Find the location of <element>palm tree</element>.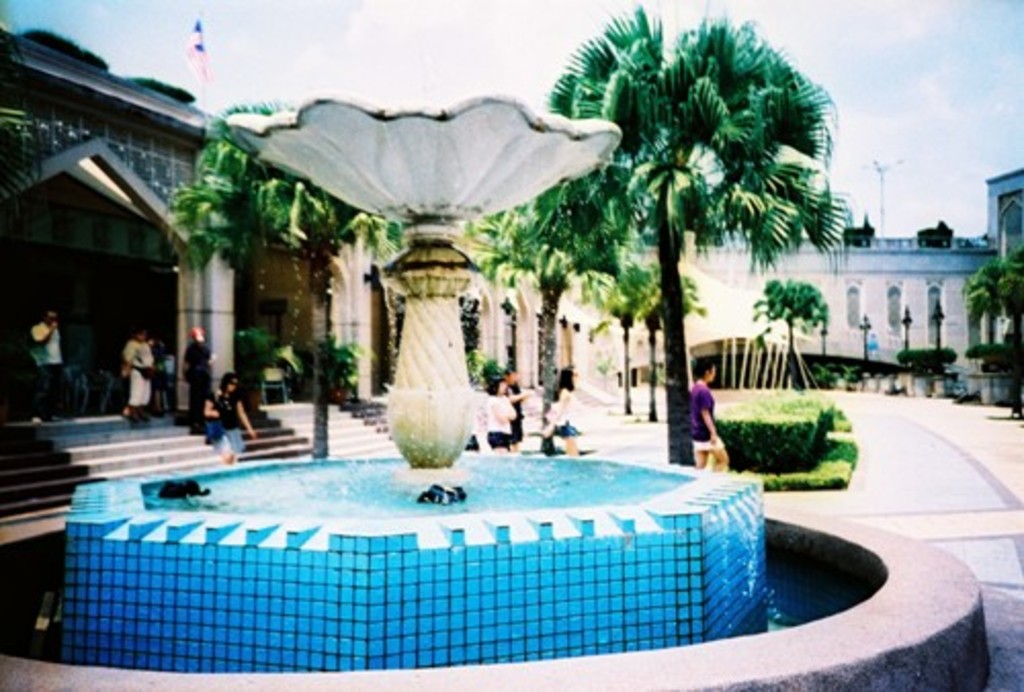
Location: (735, 264, 823, 395).
